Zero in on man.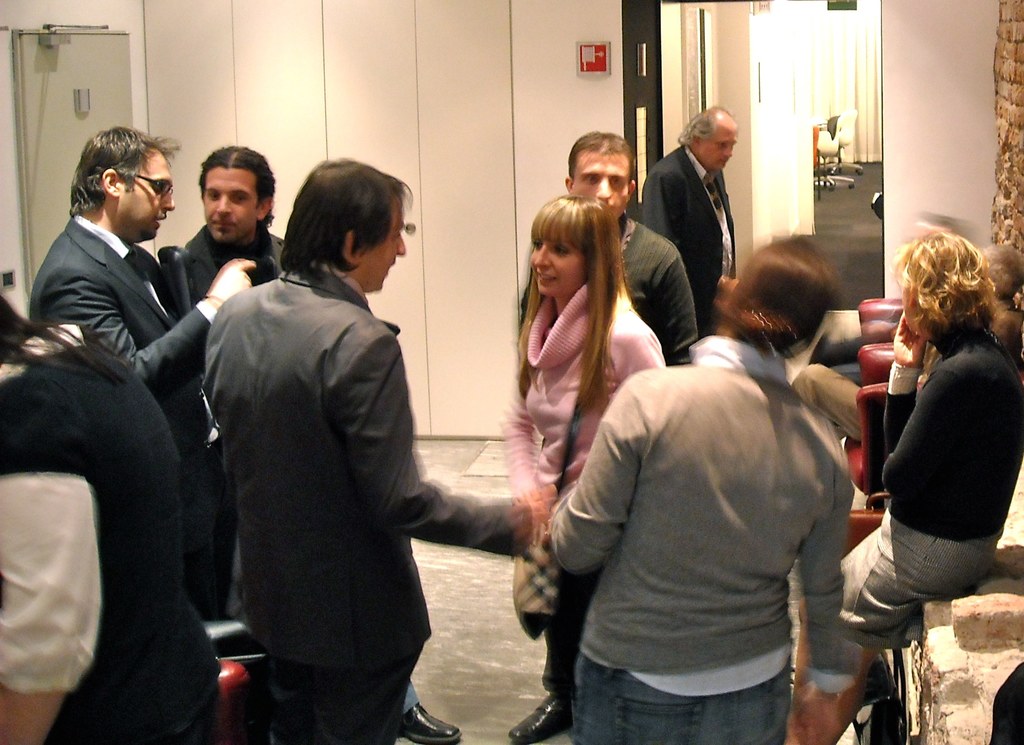
Zeroed in: 27:119:257:559.
